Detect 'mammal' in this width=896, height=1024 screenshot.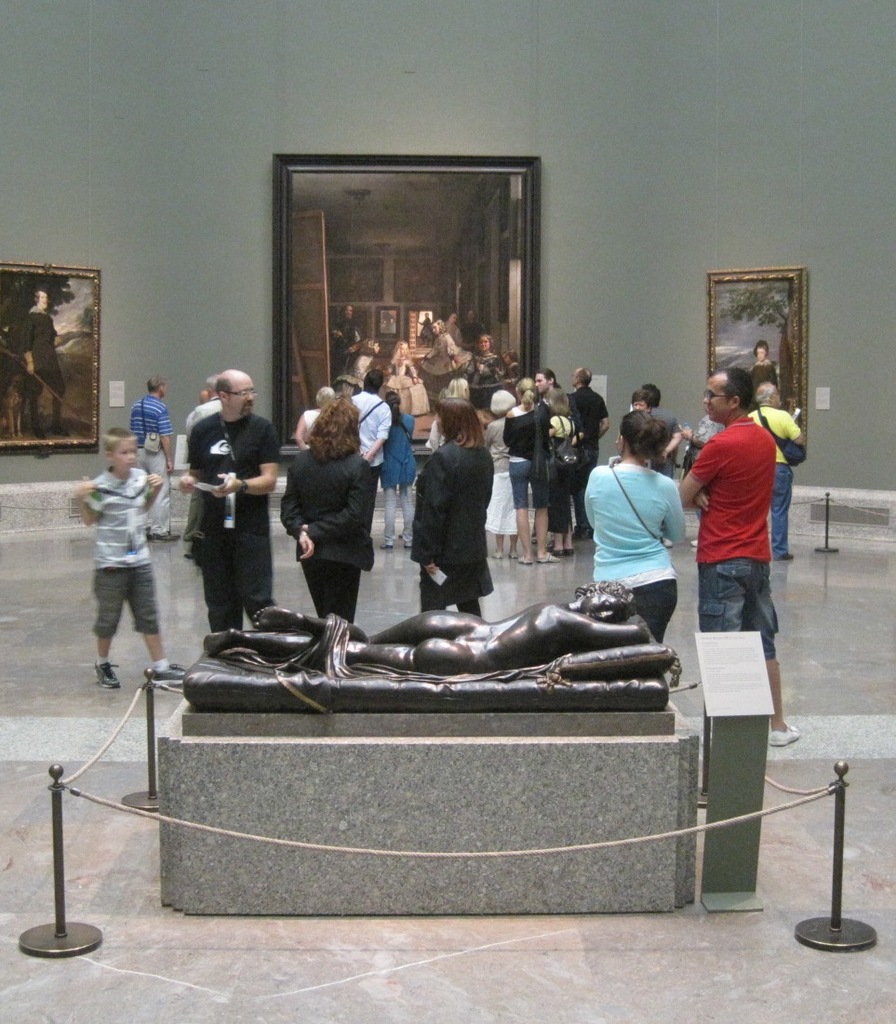
Detection: {"left": 477, "top": 389, "right": 513, "bottom": 557}.
